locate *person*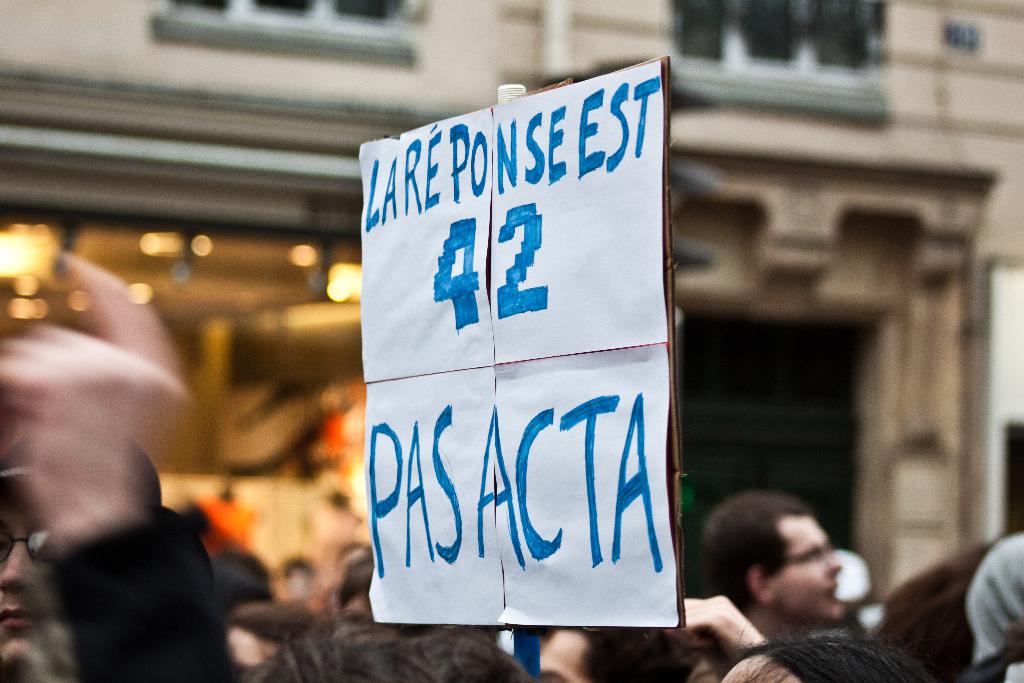
region(262, 584, 541, 682)
